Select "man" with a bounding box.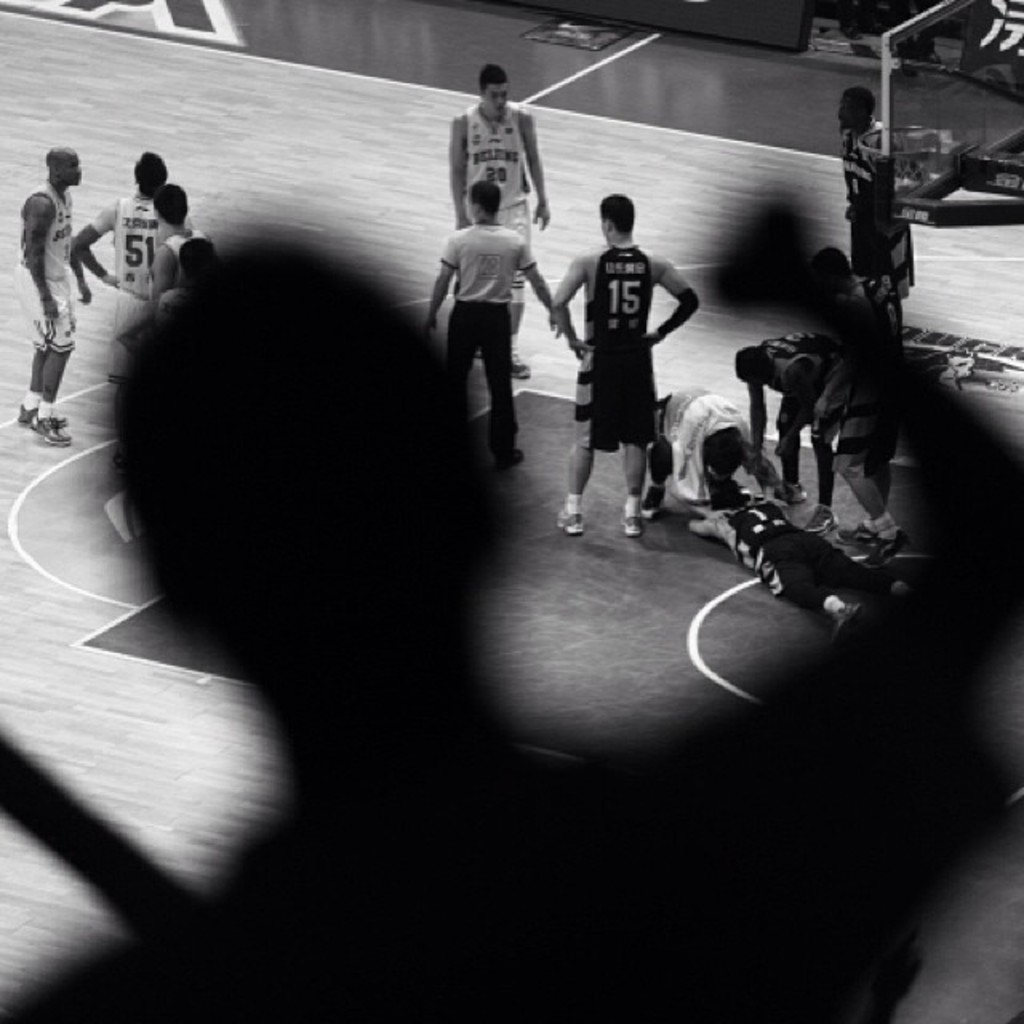
453/53/557/379.
